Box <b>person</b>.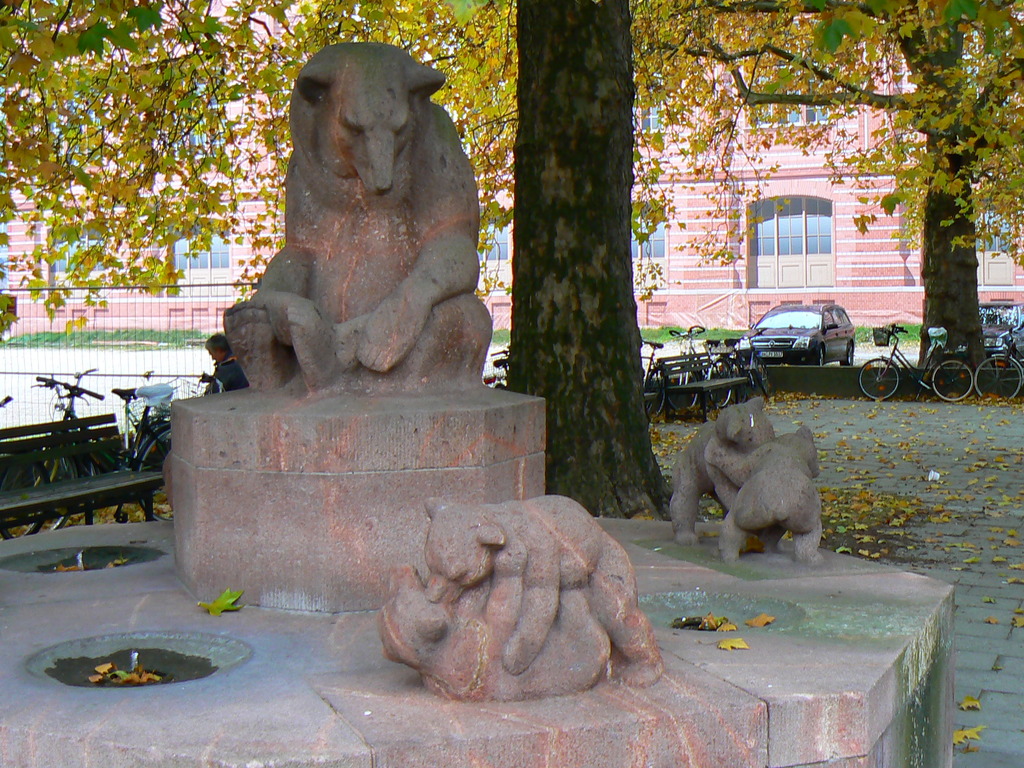
l=200, t=332, r=248, b=396.
